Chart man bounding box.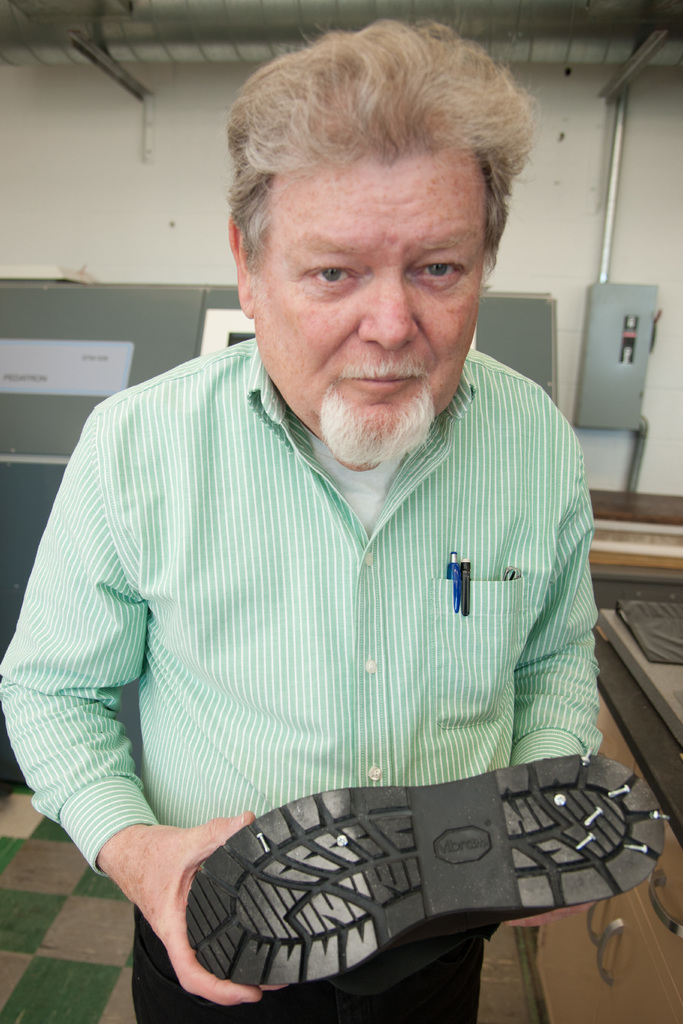
Charted: rect(19, 65, 644, 1018).
